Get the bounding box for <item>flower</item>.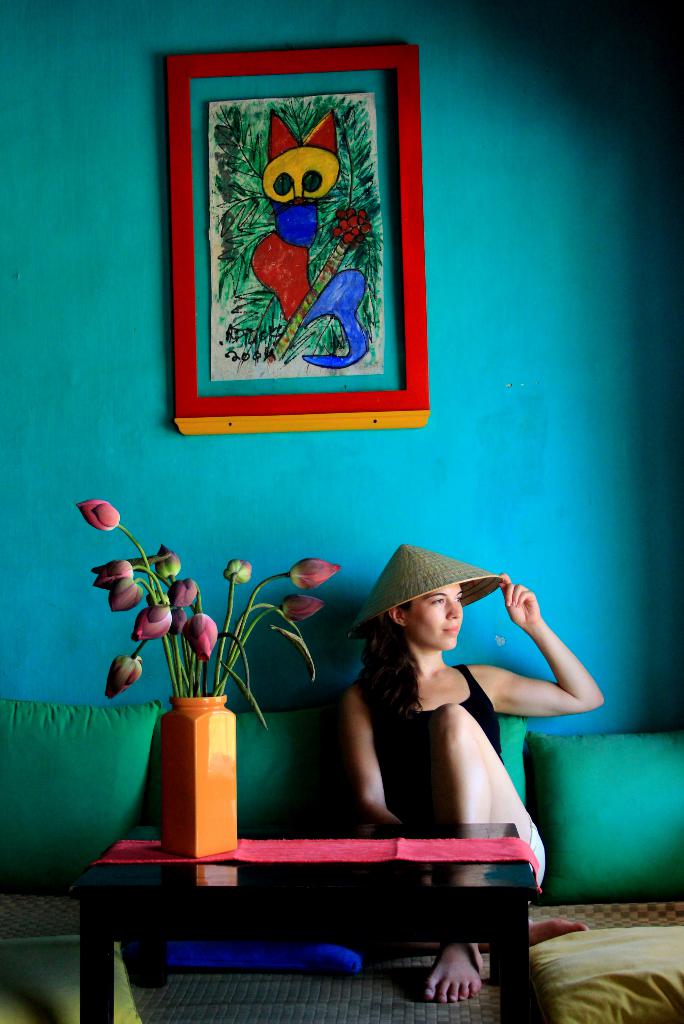
bbox=[187, 606, 219, 660].
